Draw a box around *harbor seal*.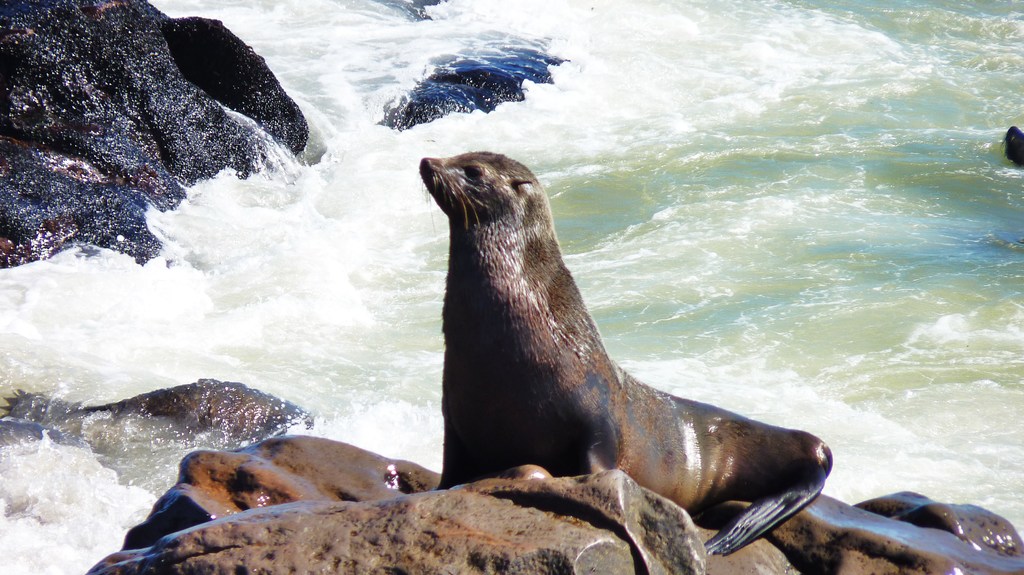
select_region(424, 157, 835, 540).
